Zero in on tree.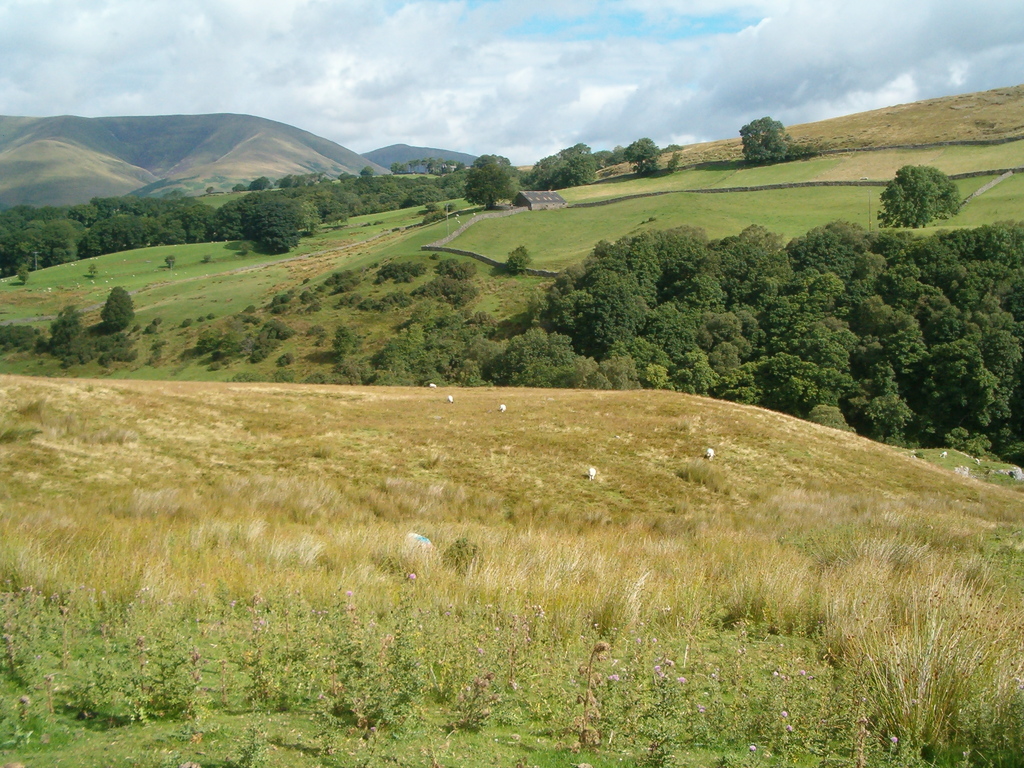
Zeroed in: [456,146,525,213].
